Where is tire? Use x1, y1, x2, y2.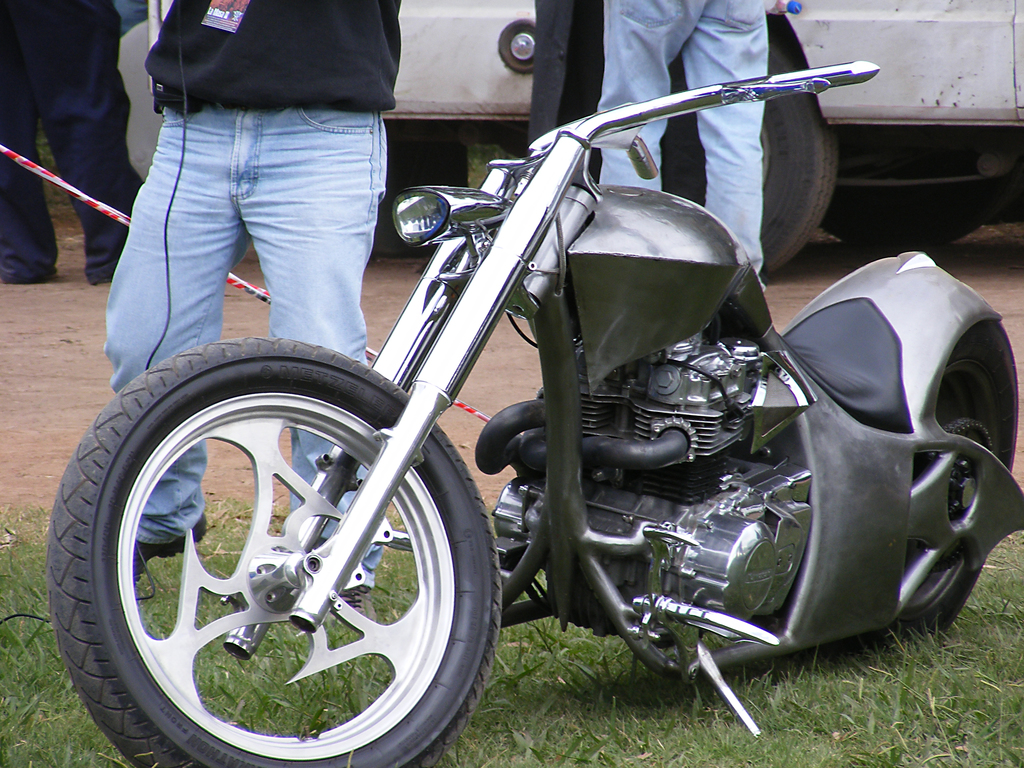
822, 186, 975, 250.
